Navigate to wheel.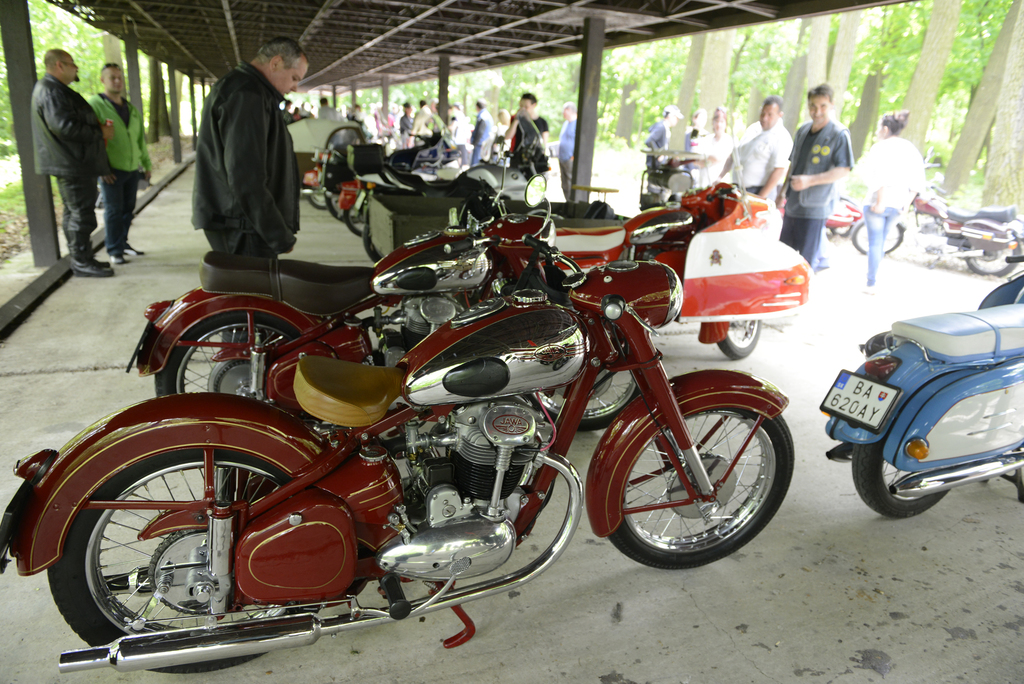
Navigation target: l=848, t=216, r=908, b=253.
